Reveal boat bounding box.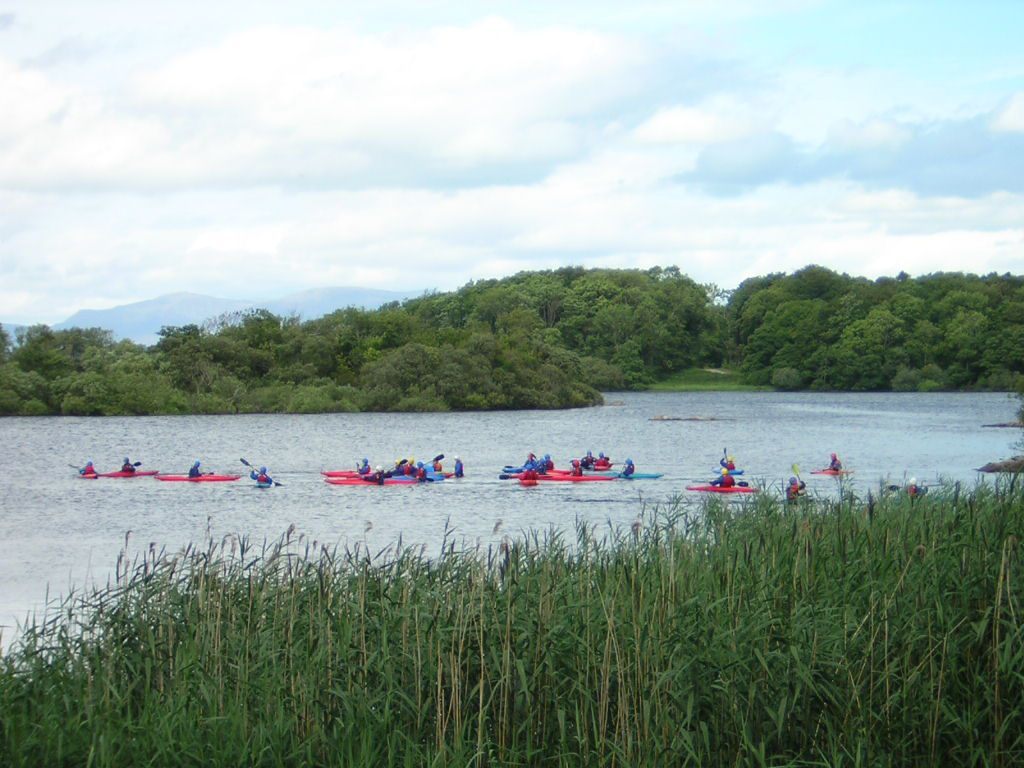
Revealed: detection(86, 472, 148, 477).
